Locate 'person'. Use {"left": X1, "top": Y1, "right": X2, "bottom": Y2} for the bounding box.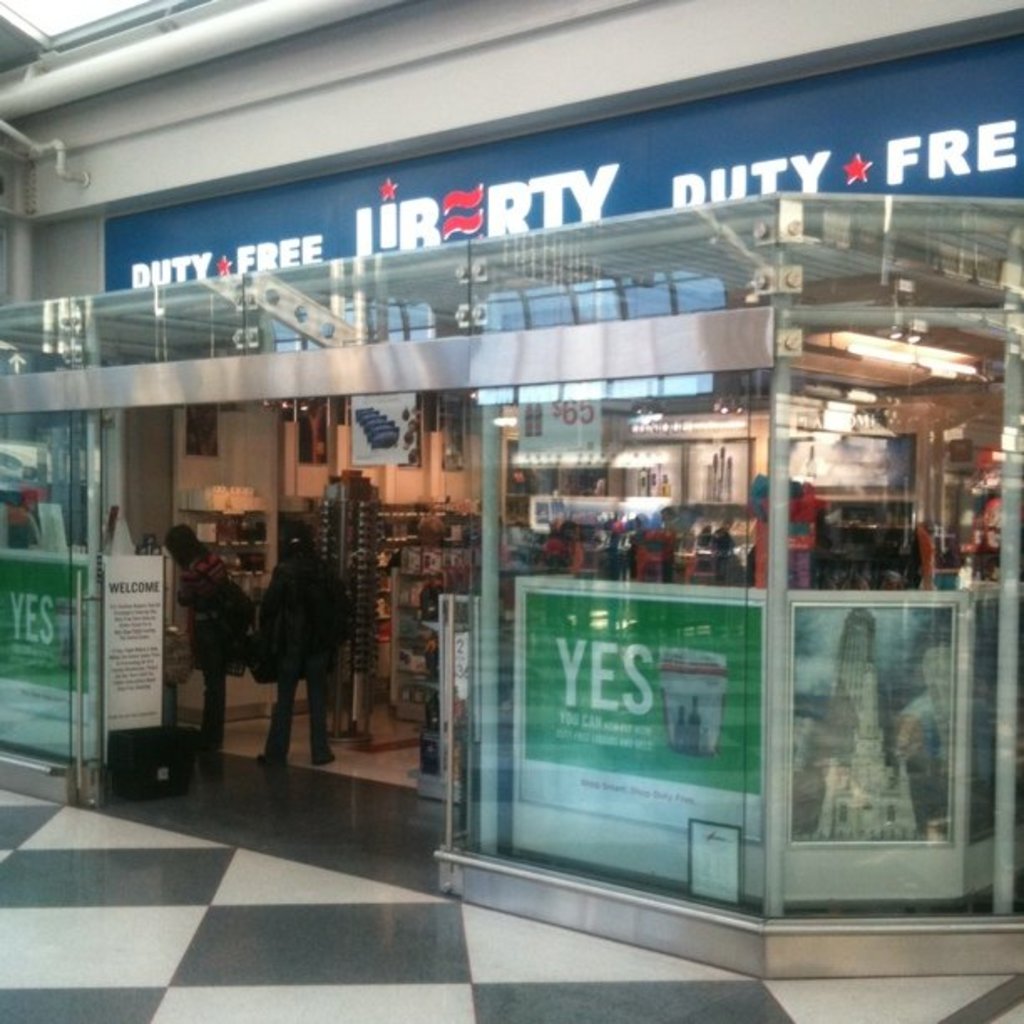
{"left": 241, "top": 515, "right": 356, "bottom": 783}.
